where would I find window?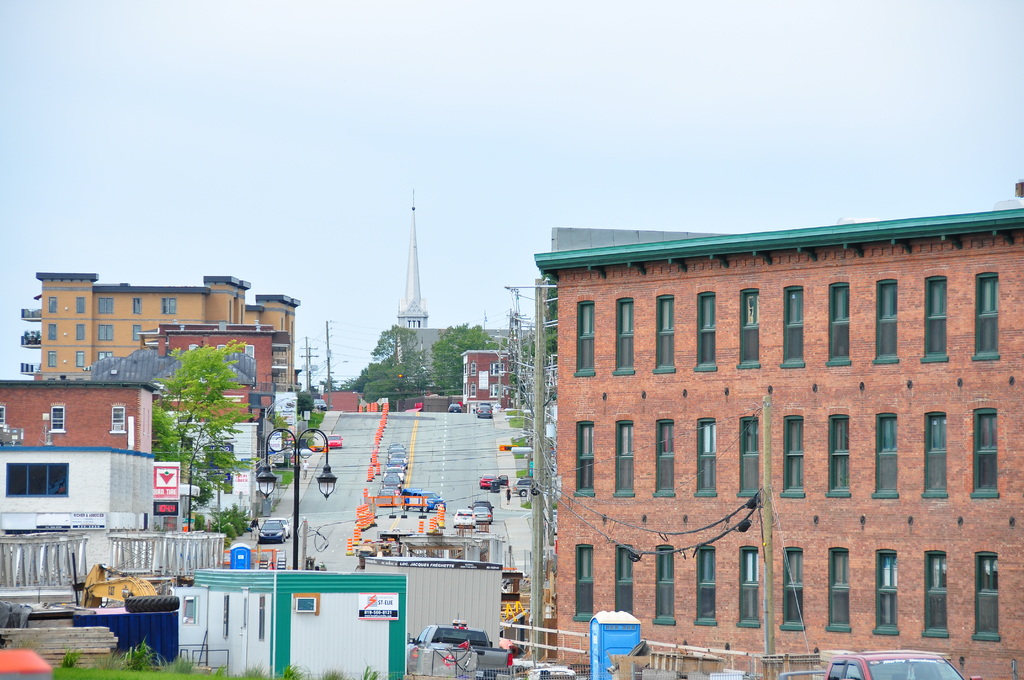
At region(97, 296, 115, 311).
